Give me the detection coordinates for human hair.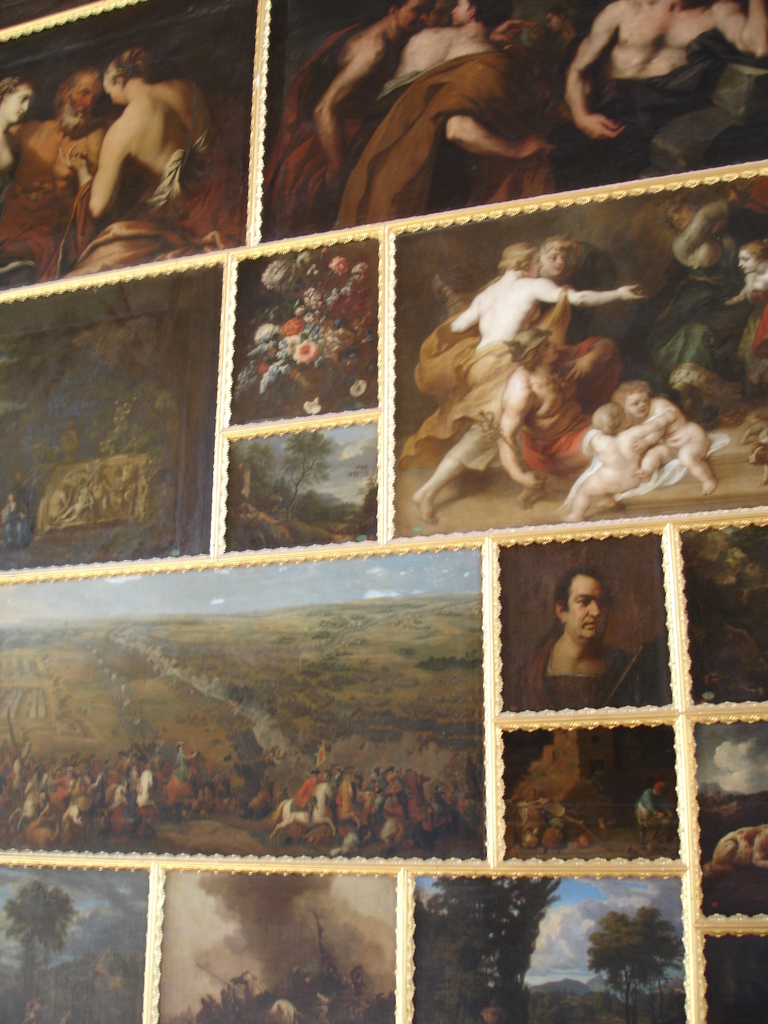
l=112, t=52, r=159, b=90.
